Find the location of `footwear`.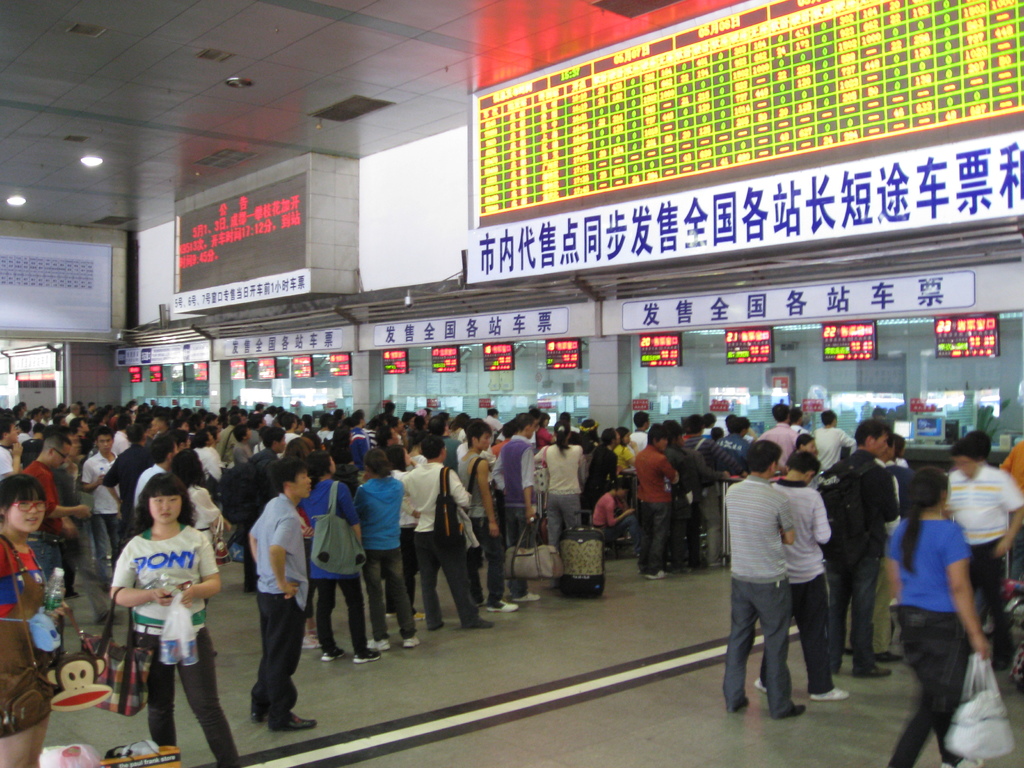
Location: BBox(118, 739, 170, 755).
